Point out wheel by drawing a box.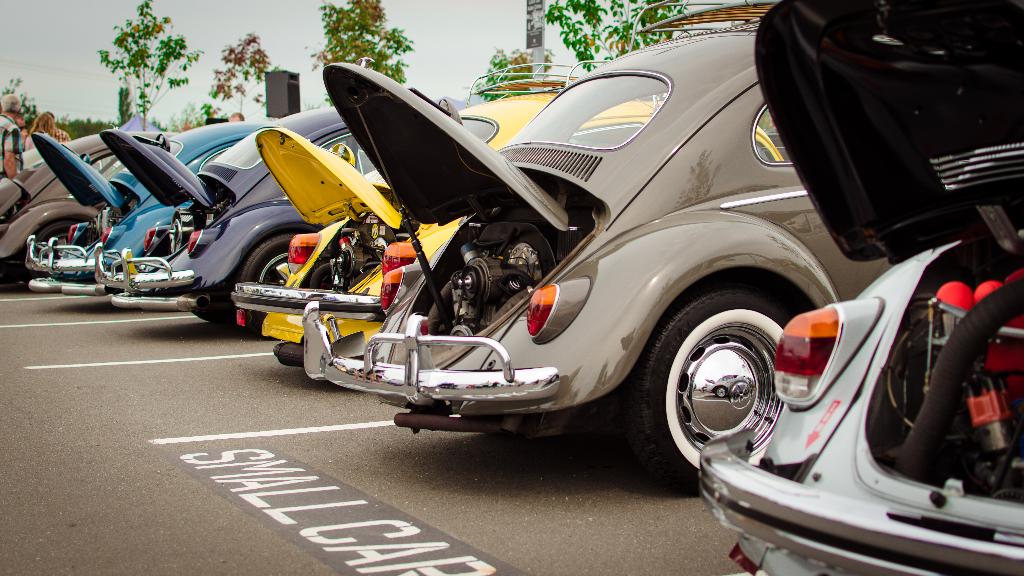
bbox=(654, 288, 786, 465).
